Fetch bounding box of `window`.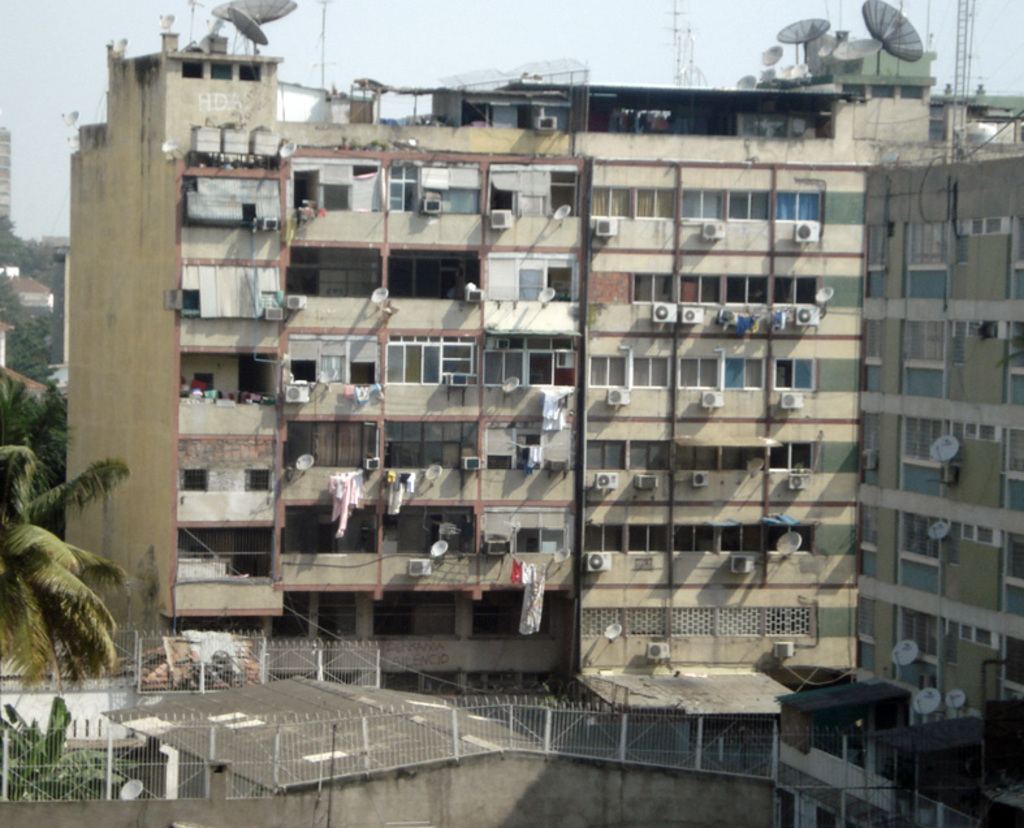
Bbox: select_region(867, 221, 895, 294).
